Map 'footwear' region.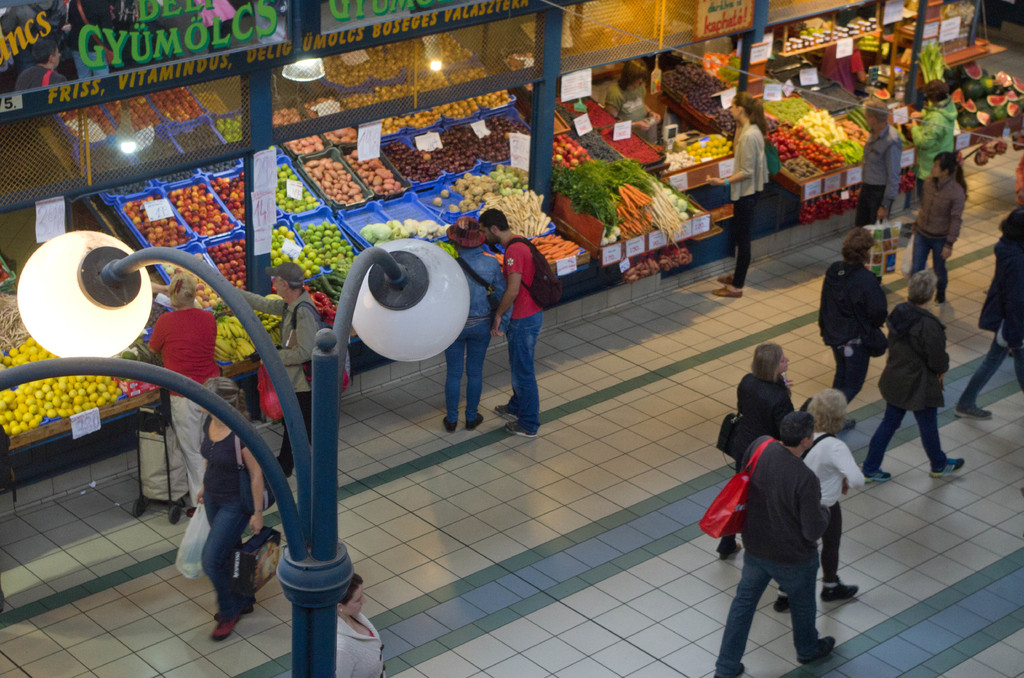
Mapped to (927,456,966,480).
